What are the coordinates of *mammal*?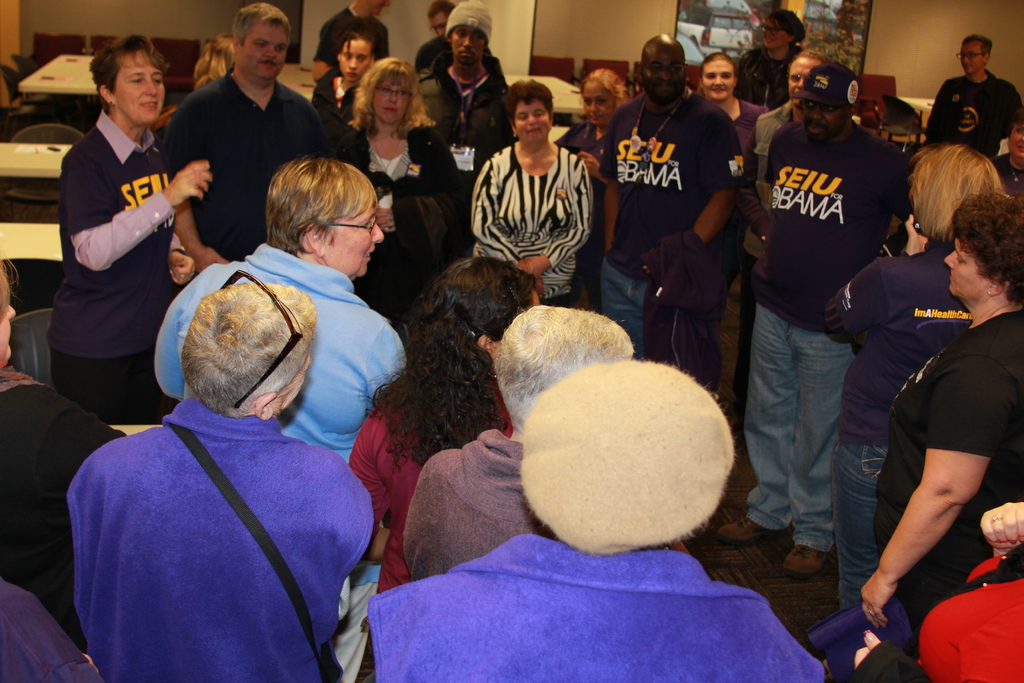
{"x1": 401, "y1": 303, "x2": 689, "y2": 583}.
